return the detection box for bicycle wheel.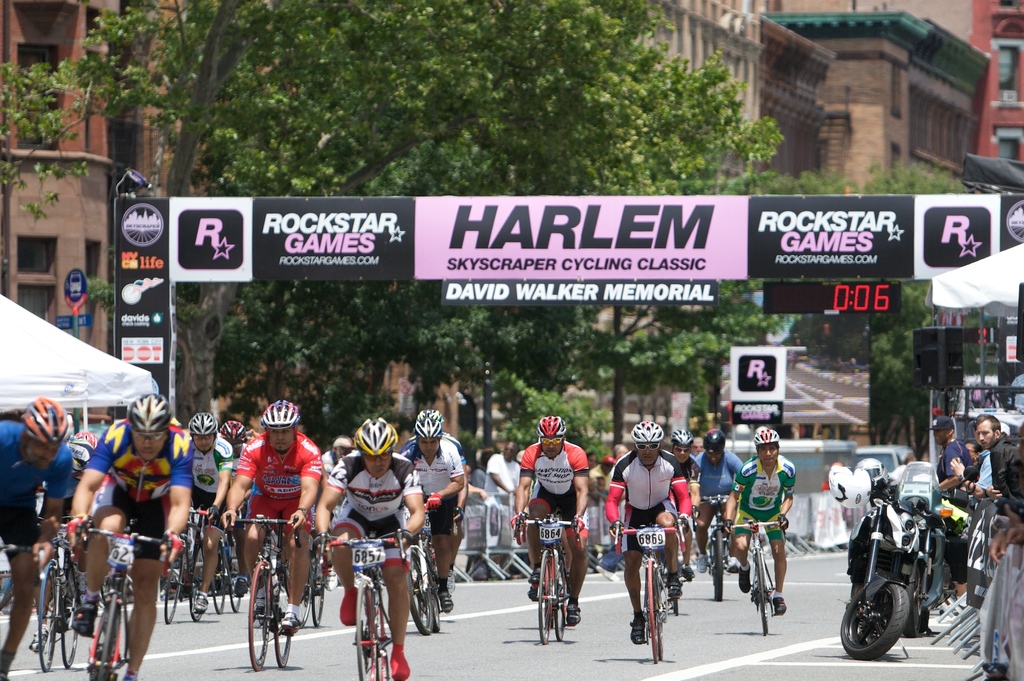
x1=92, y1=598, x2=117, y2=680.
